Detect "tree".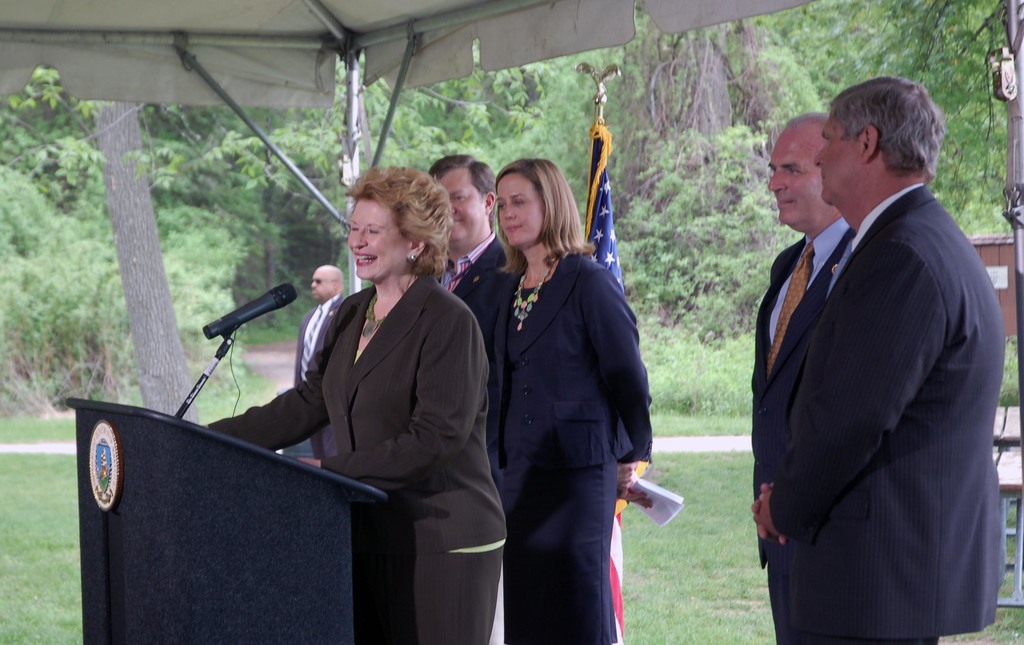
Detected at {"x1": 696, "y1": 0, "x2": 972, "y2": 306}.
